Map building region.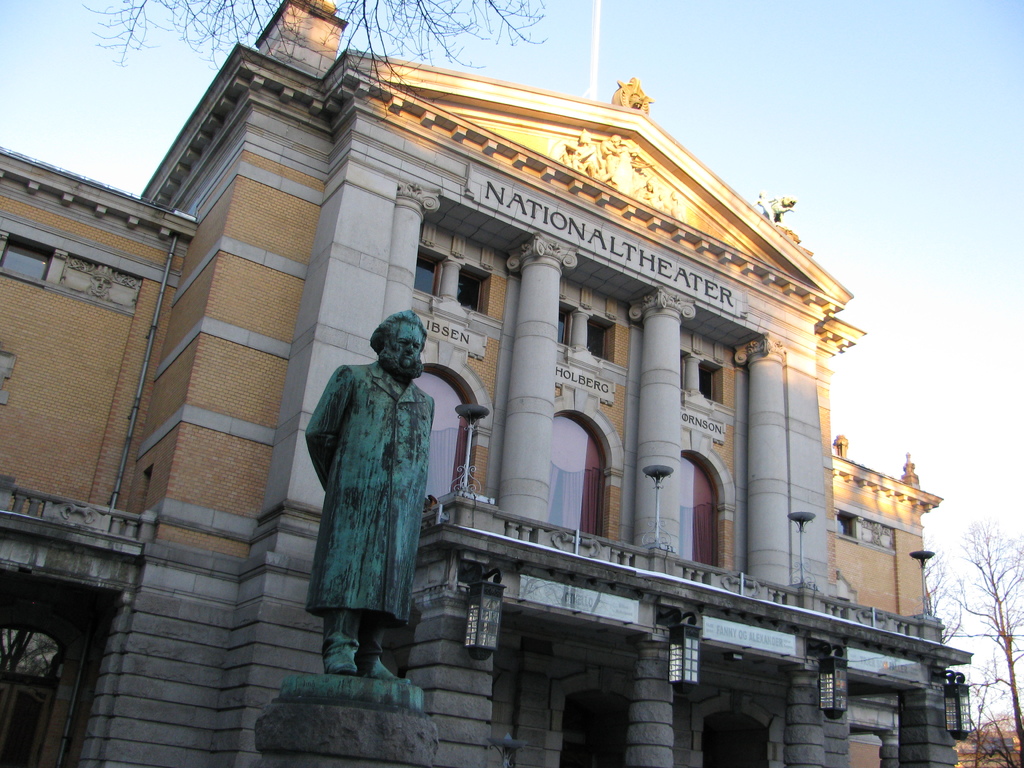
Mapped to {"left": 0, "top": 0, "right": 970, "bottom": 767}.
